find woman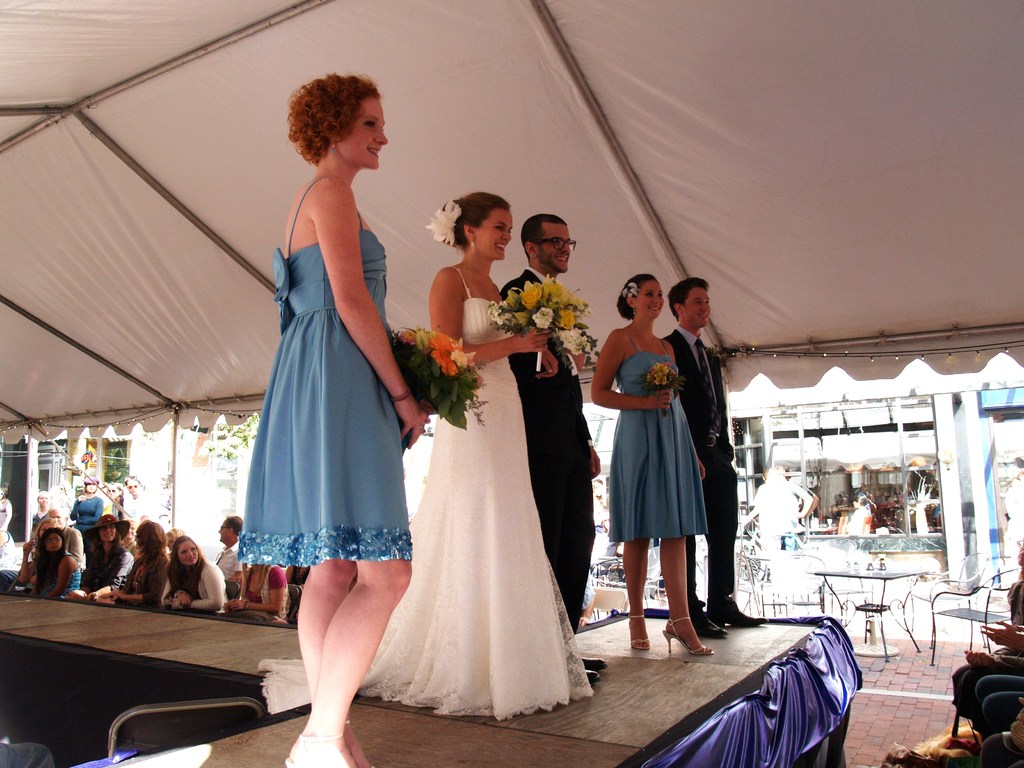
{"x1": 843, "y1": 493, "x2": 870, "y2": 531}
